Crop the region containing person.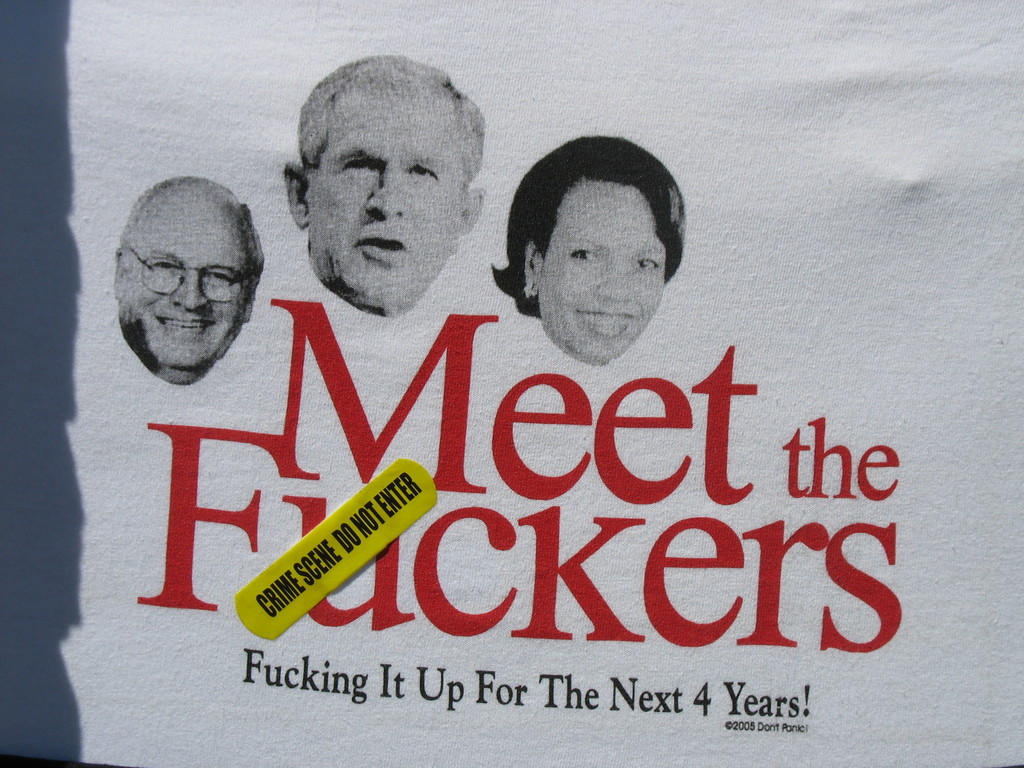
Crop region: [281, 52, 487, 315].
